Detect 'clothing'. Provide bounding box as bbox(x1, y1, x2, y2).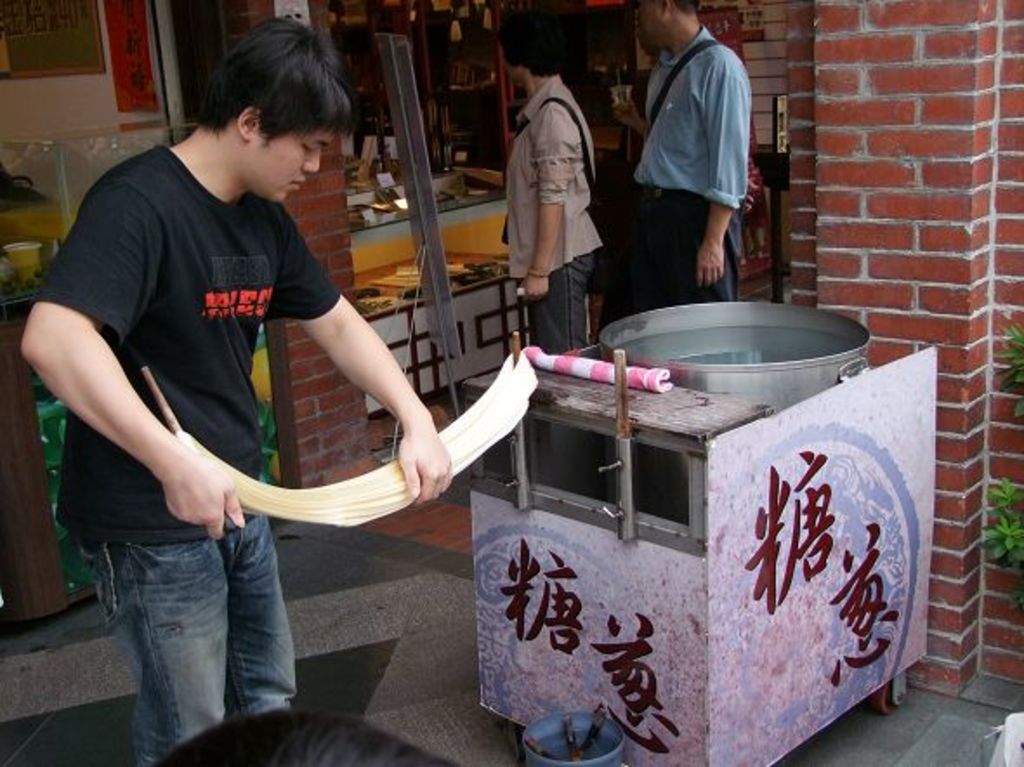
bbox(635, 26, 752, 305).
